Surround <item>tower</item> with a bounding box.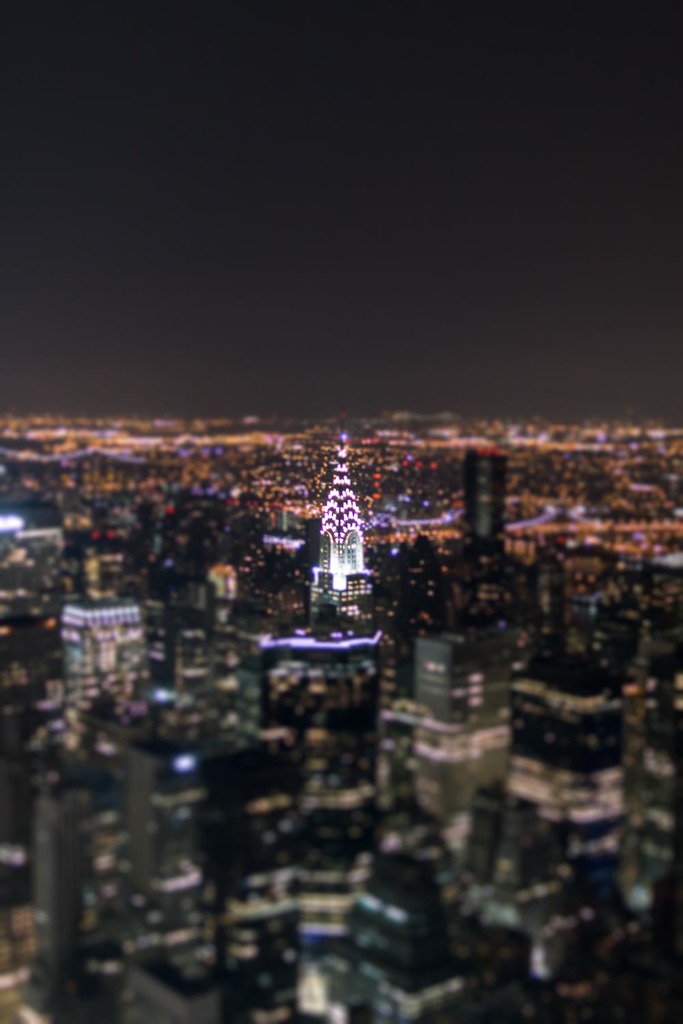
BBox(59, 599, 145, 694).
